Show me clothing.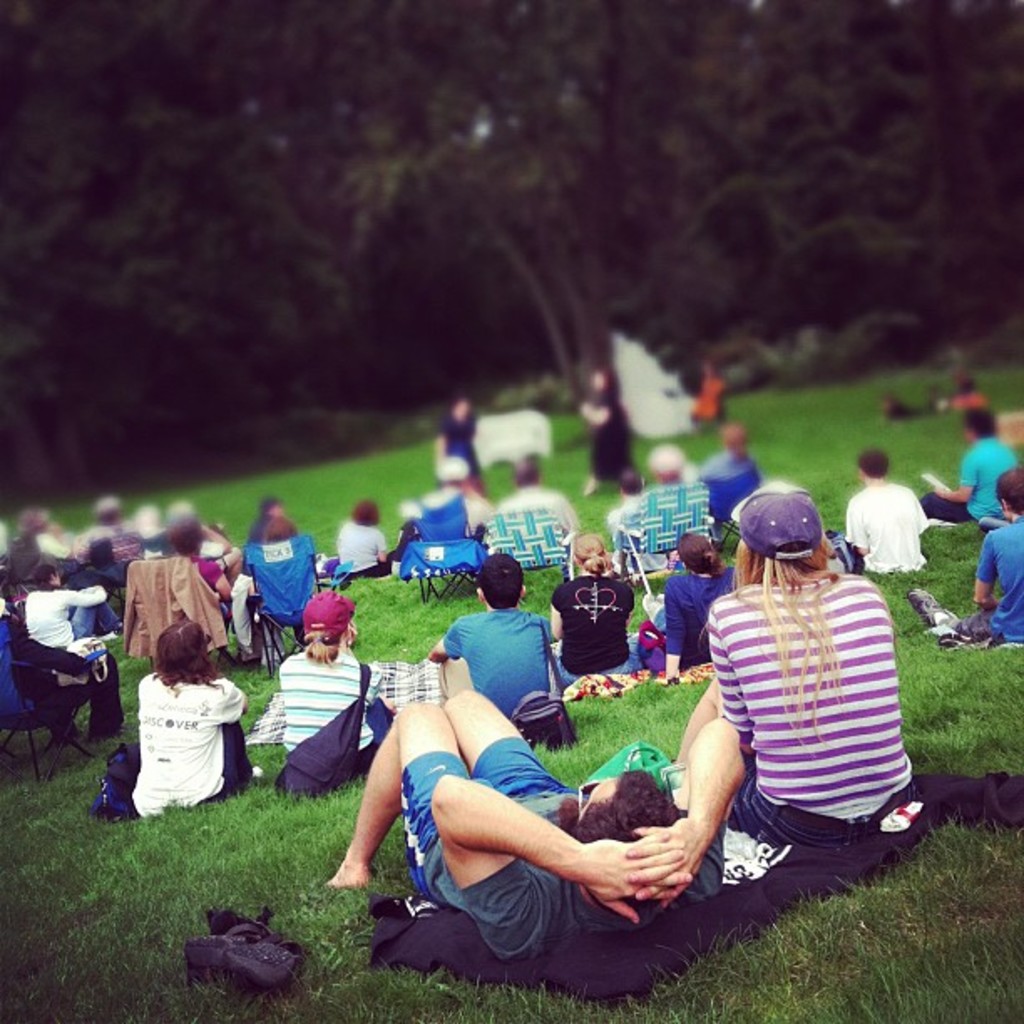
clothing is here: [557, 566, 627, 684].
